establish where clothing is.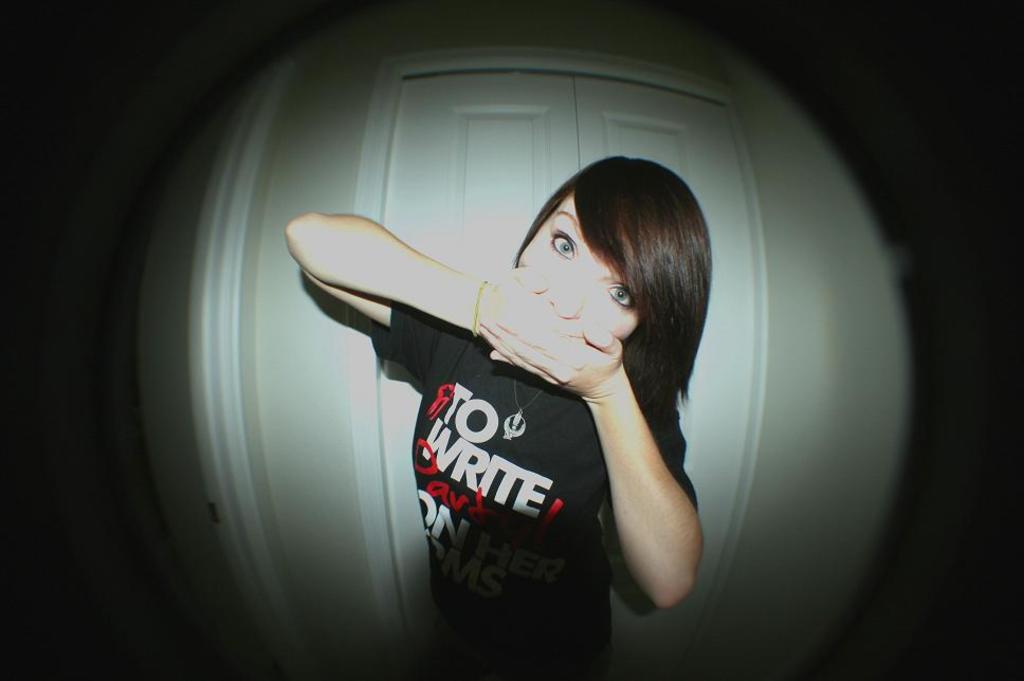
Established at box(352, 229, 708, 640).
